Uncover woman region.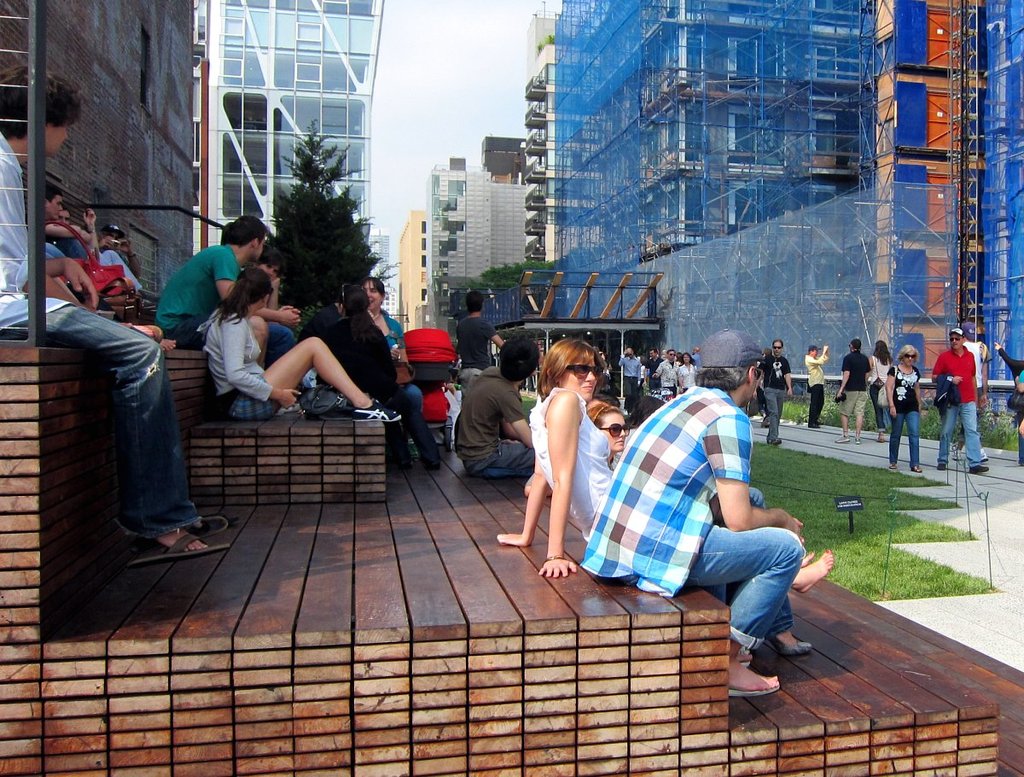
Uncovered: l=510, t=322, r=633, b=599.
